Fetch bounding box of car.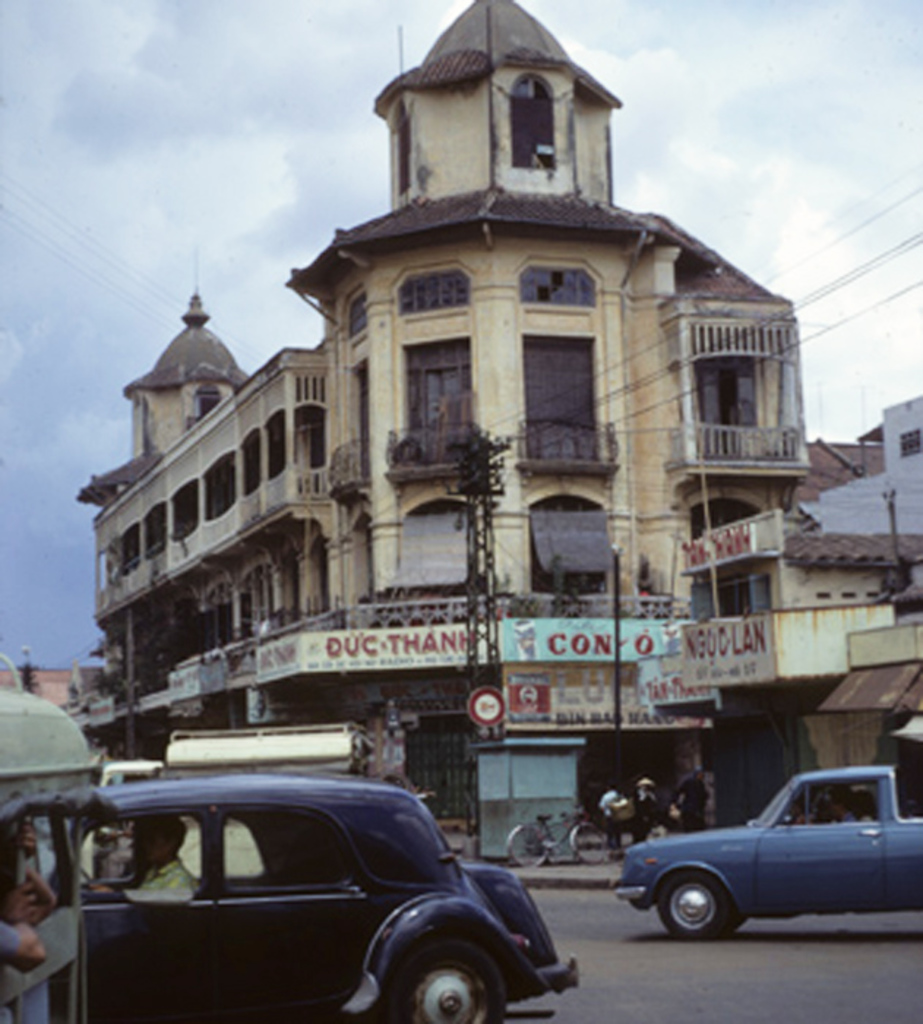
Bbox: <box>10,771,573,1015</box>.
